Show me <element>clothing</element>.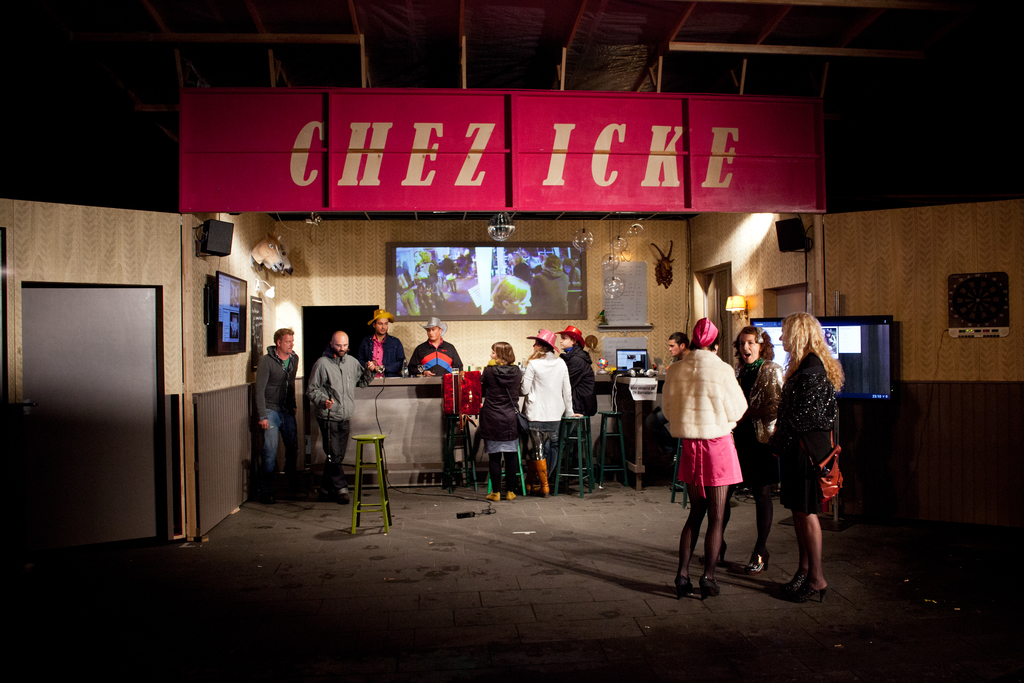
<element>clothing</element> is here: BBox(776, 352, 836, 519).
